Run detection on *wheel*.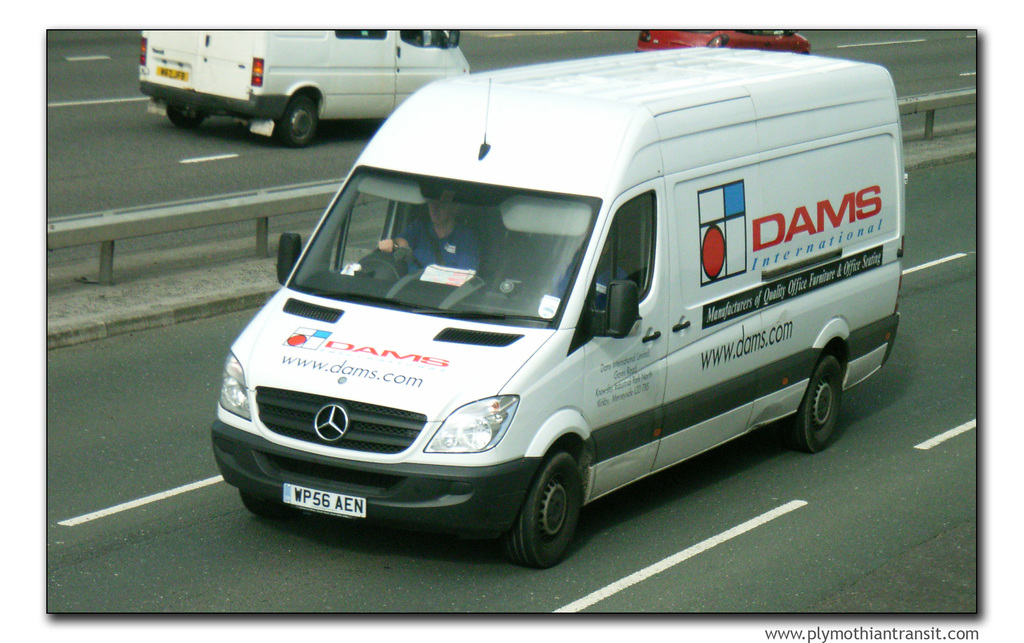
Result: x1=165 y1=104 x2=202 y2=128.
